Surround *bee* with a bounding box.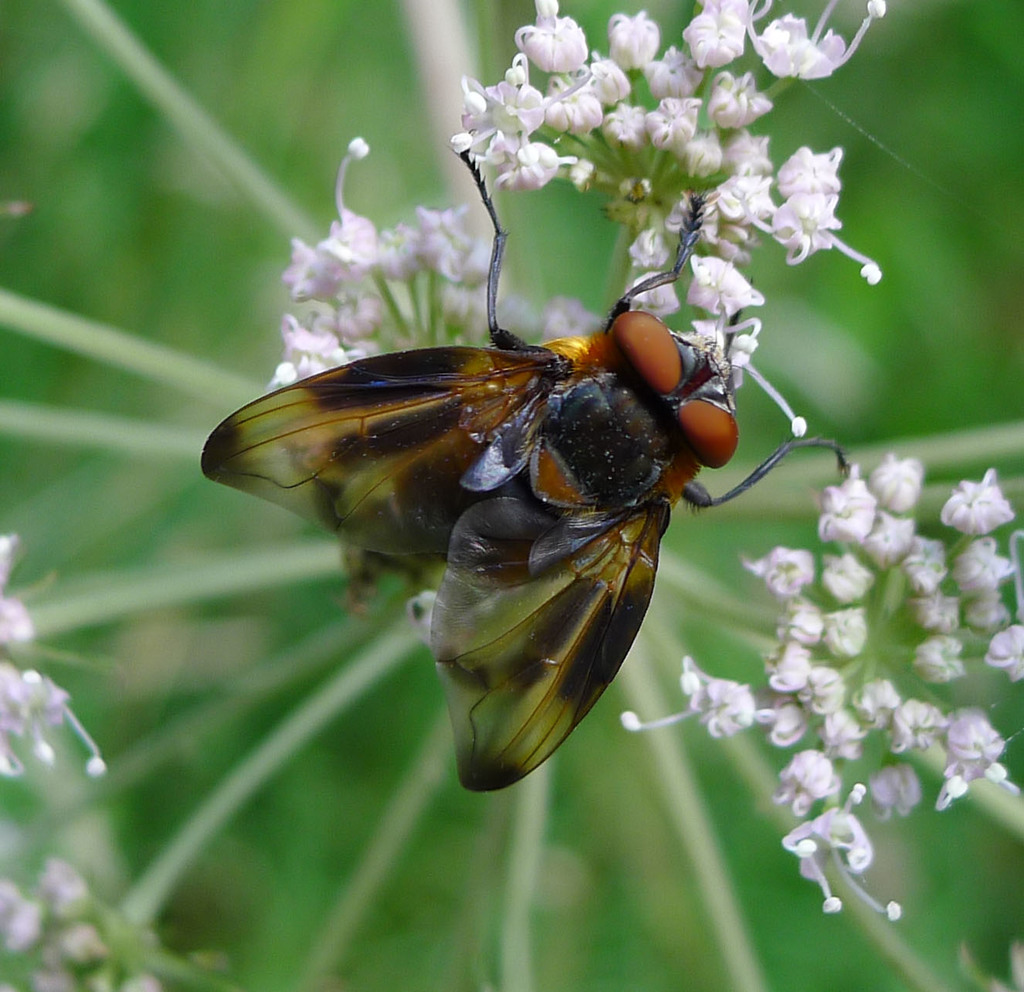
180 268 818 784.
